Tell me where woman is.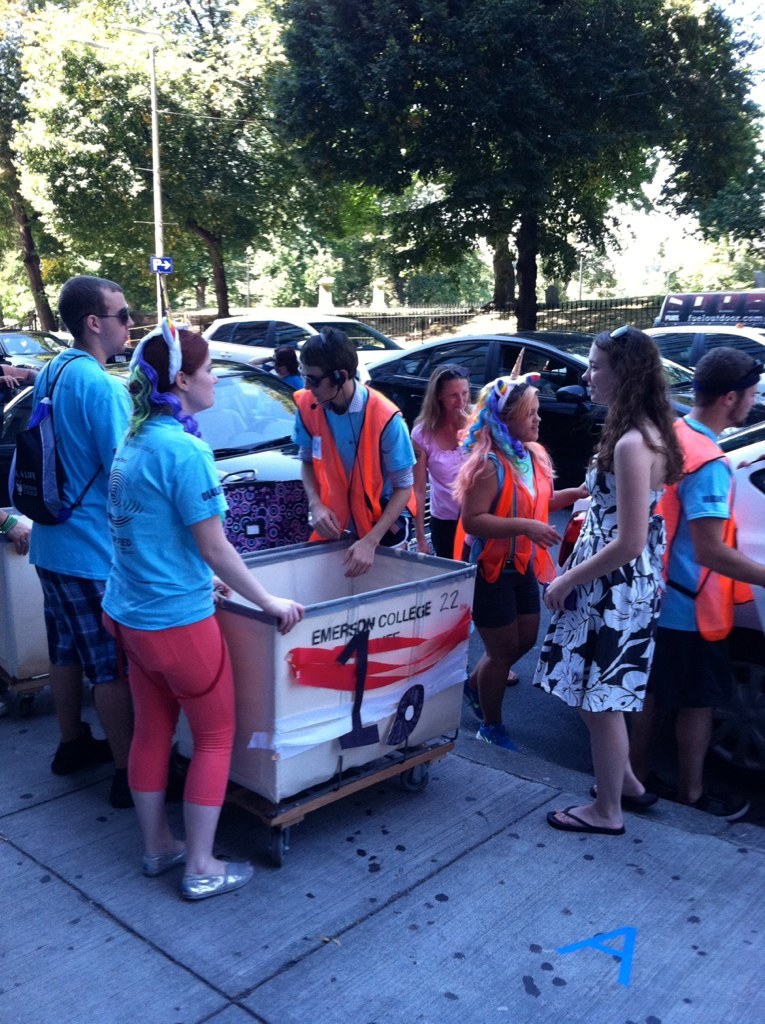
woman is at x1=412 y1=362 x2=522 y2=687.
